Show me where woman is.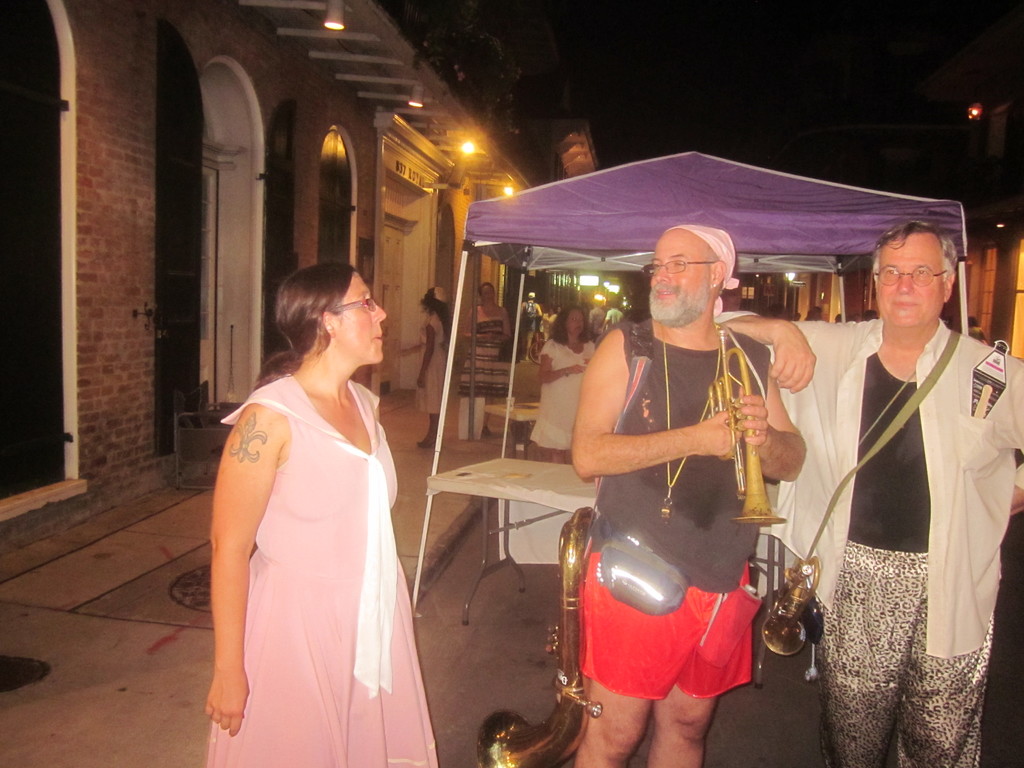
woman is at 462,282,510,389.
